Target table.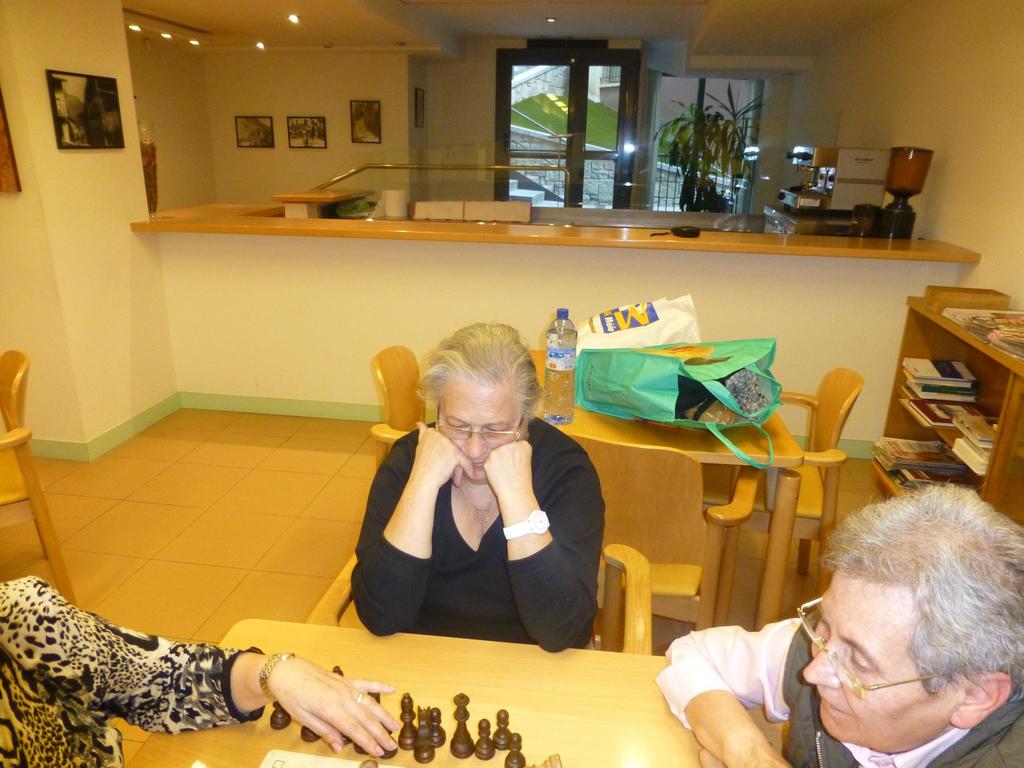
Target region: crop(883, 287, 1023, 539).
